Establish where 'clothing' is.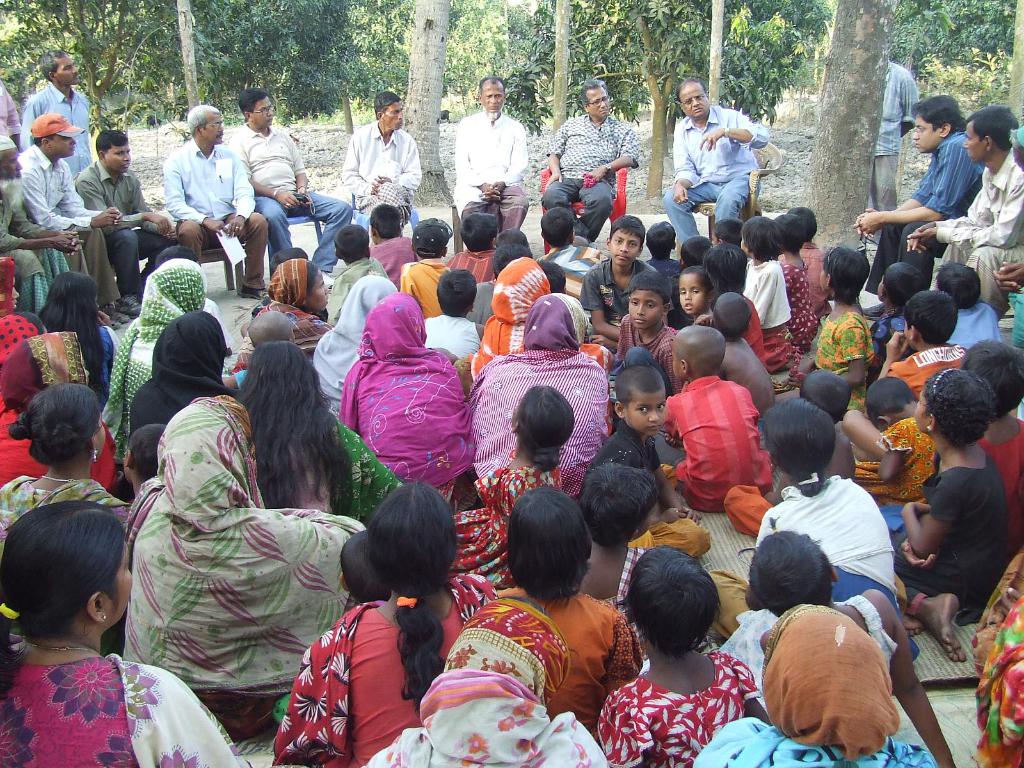
Established at <box>934,146,1023,322</box>.
